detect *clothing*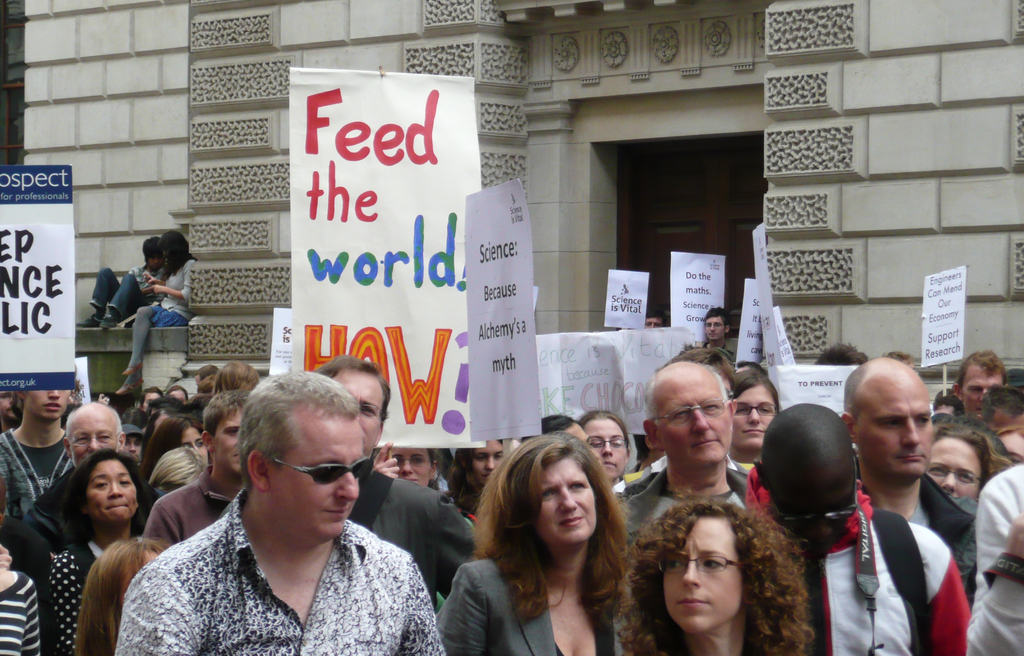
124 252 191 397
